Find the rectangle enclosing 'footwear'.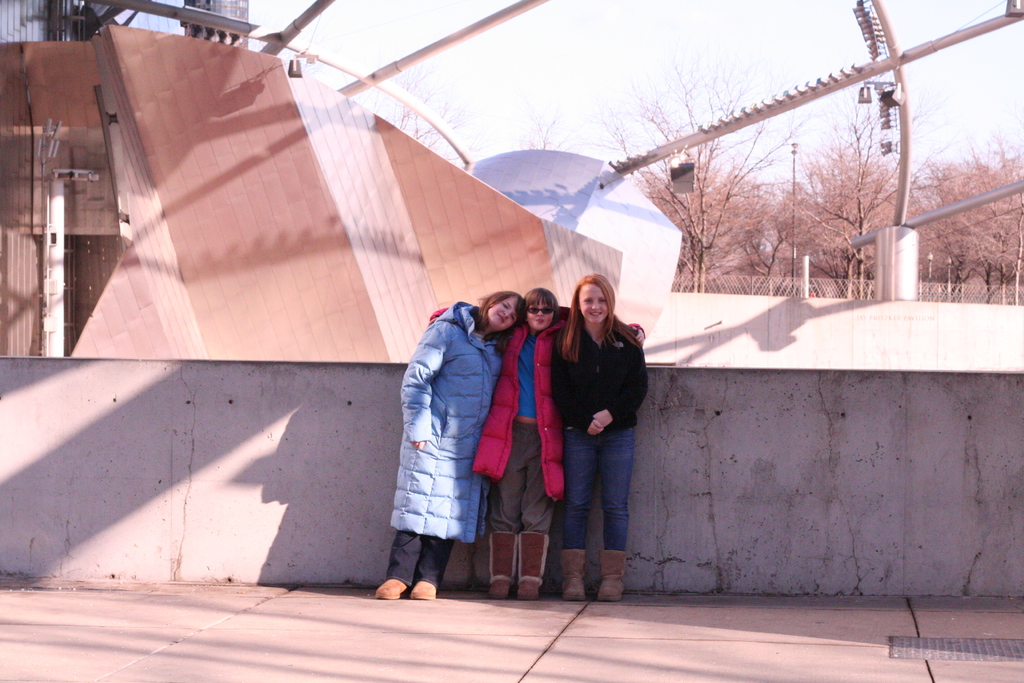
(x1=598, y1=547, x2=628, y2=600).
